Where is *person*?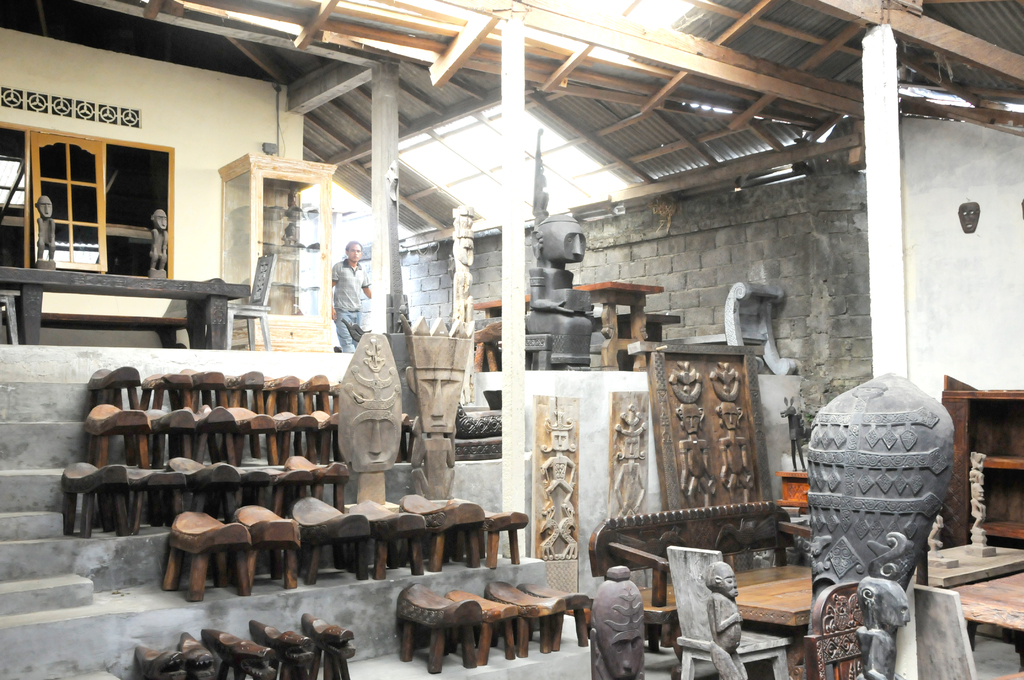
<region>666, 357, 721, 509</region>.
